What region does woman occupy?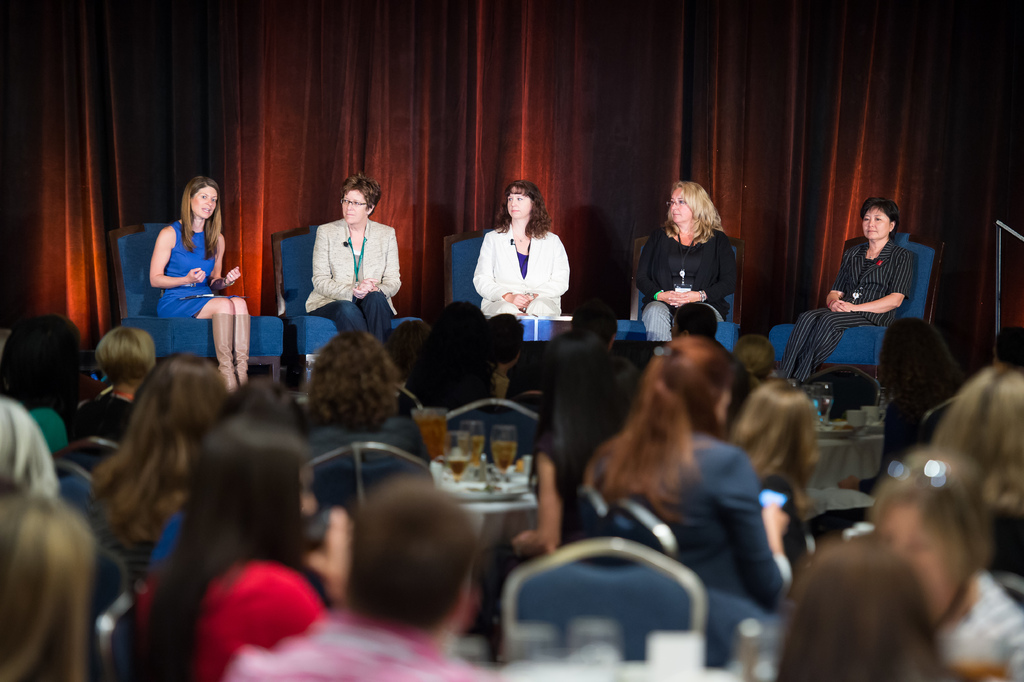
l=0, t=489, r=94, b=681.
